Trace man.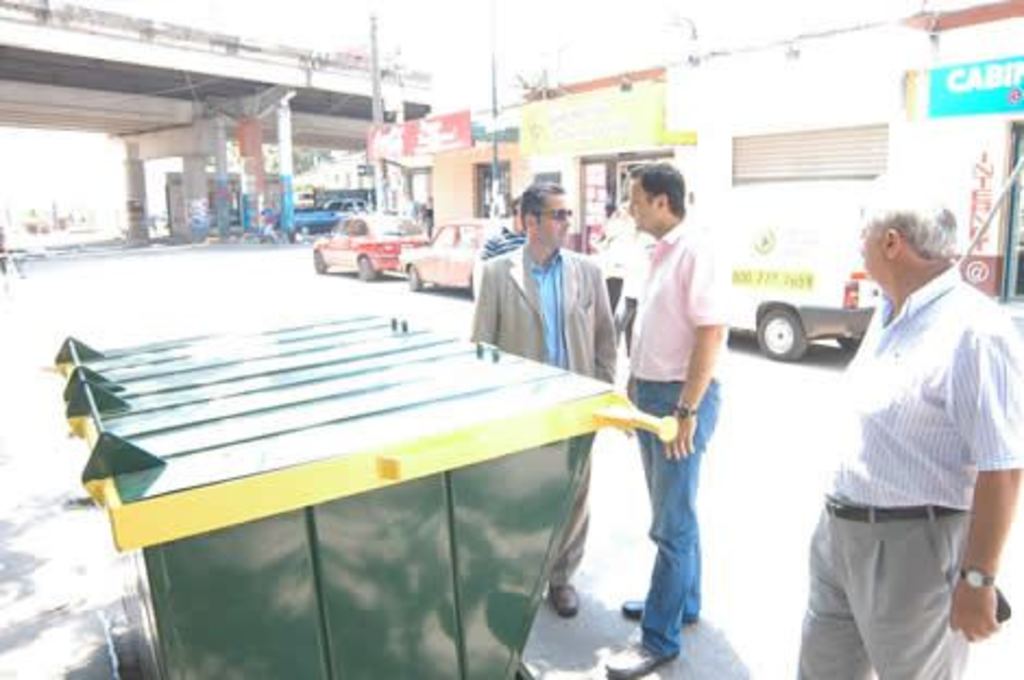
Traced to <bbox>599, 150, 739, 678</bbox>.
